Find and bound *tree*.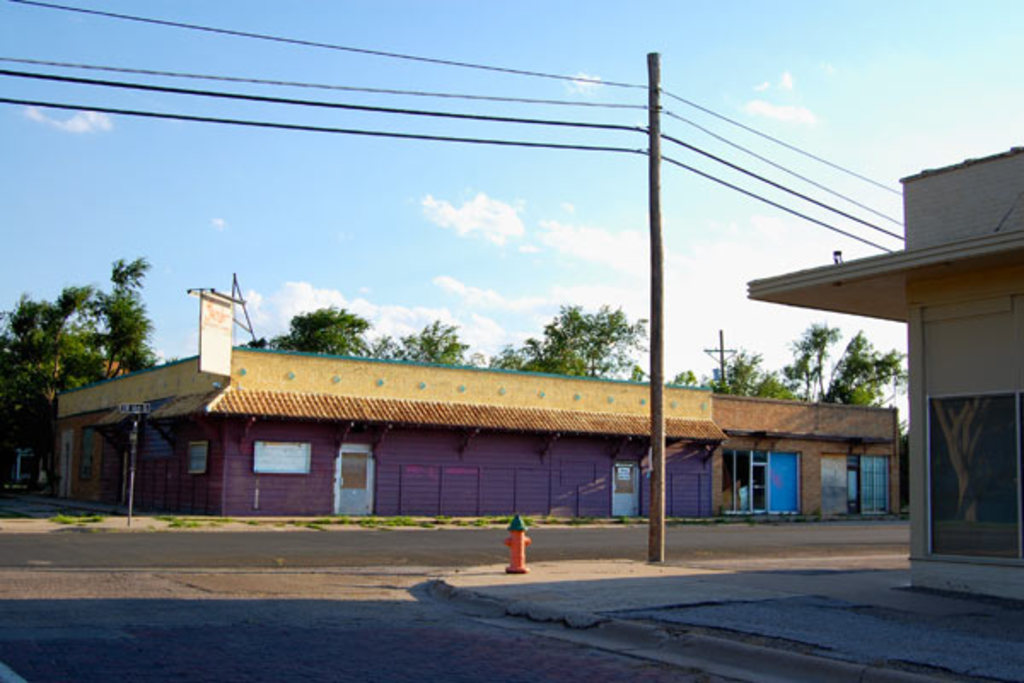
Bound: box(0, 260, 164, 449).
